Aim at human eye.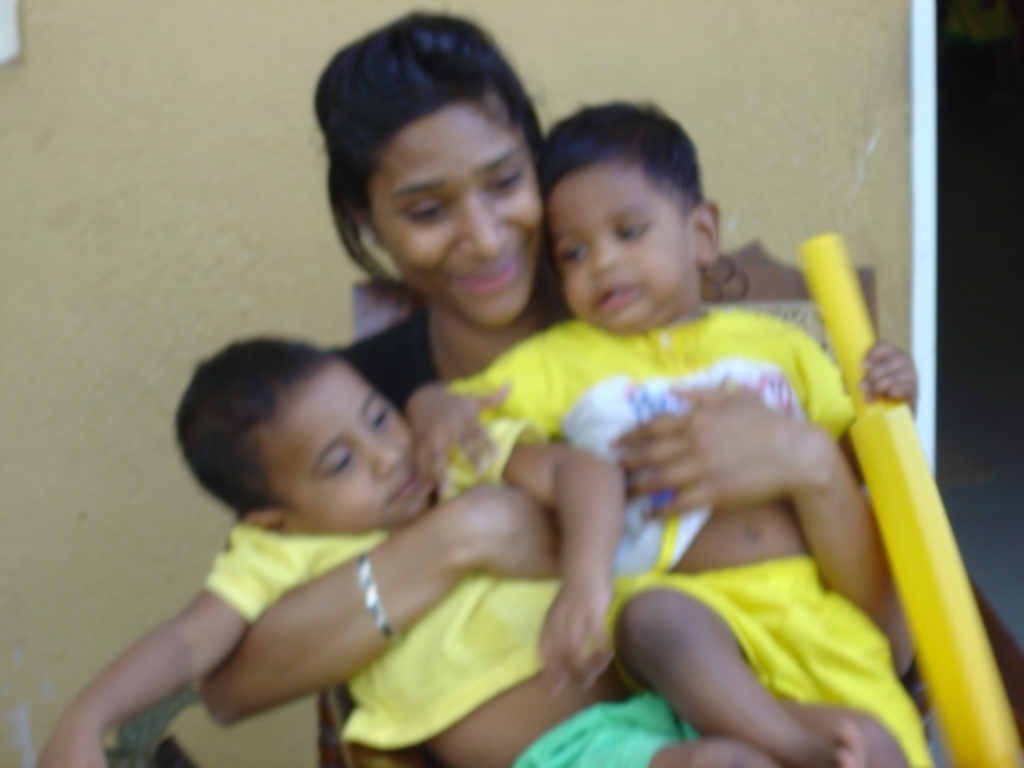
Aimed at Rect(366, 405, 387, 429).
